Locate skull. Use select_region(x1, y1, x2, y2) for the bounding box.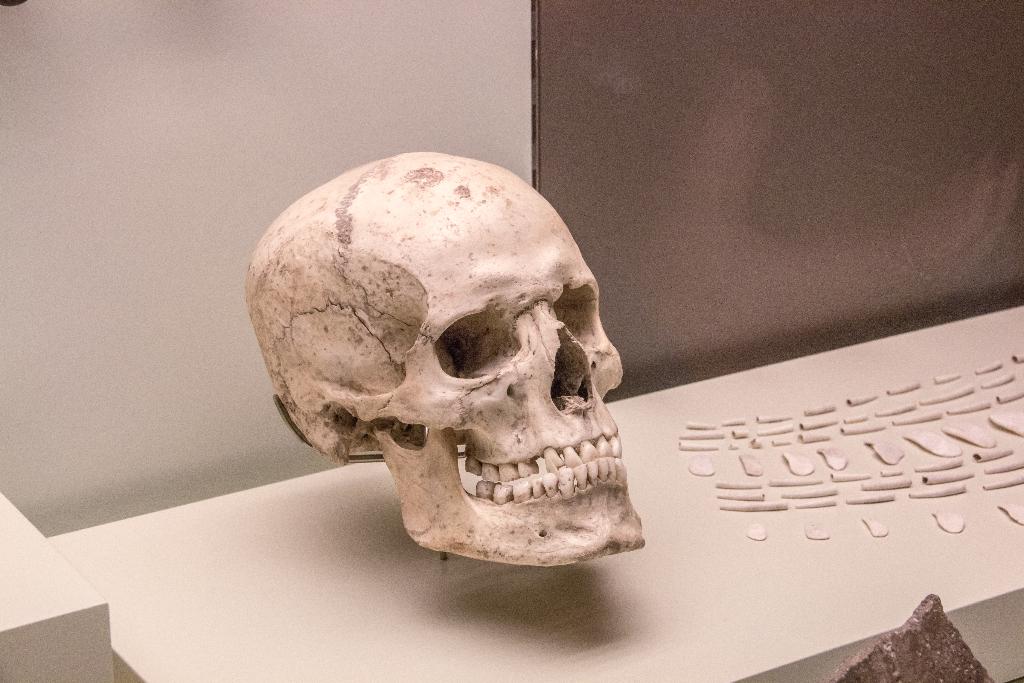
select_region(246, 149, 644, 566).
